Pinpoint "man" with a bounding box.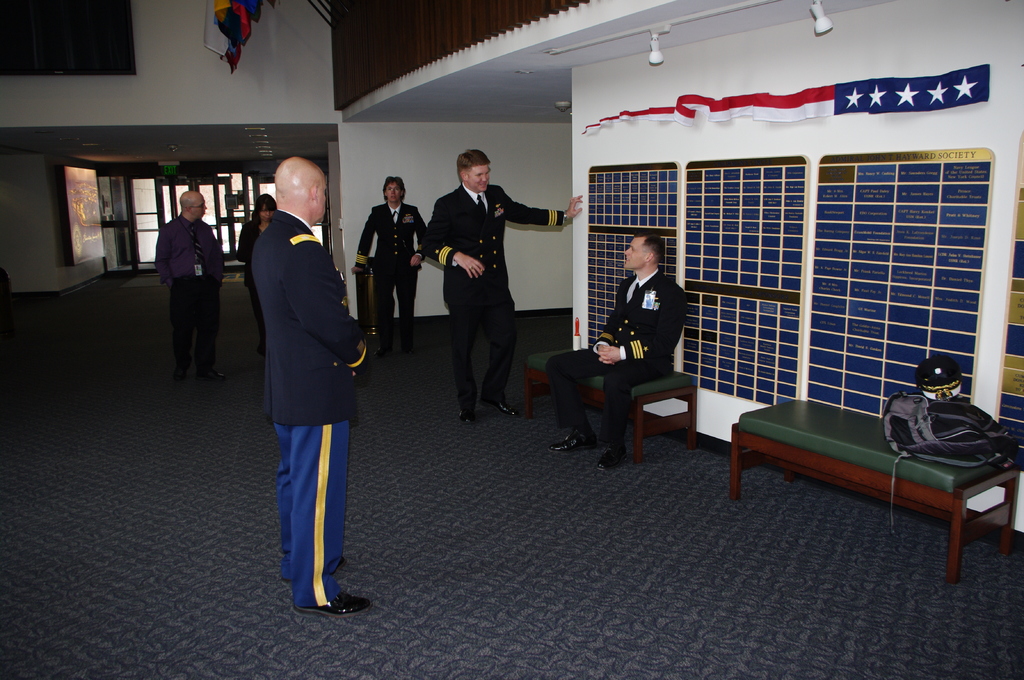
rect(240, 143, 372, 612).
